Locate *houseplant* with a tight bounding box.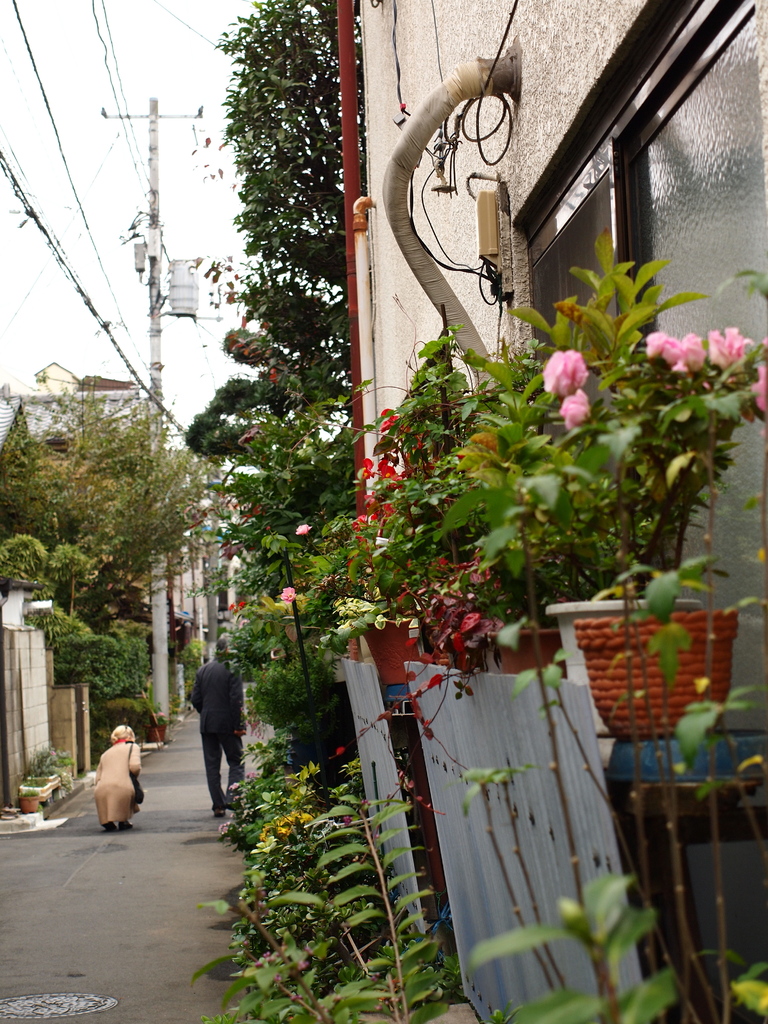
444, 230, 767, 737.
